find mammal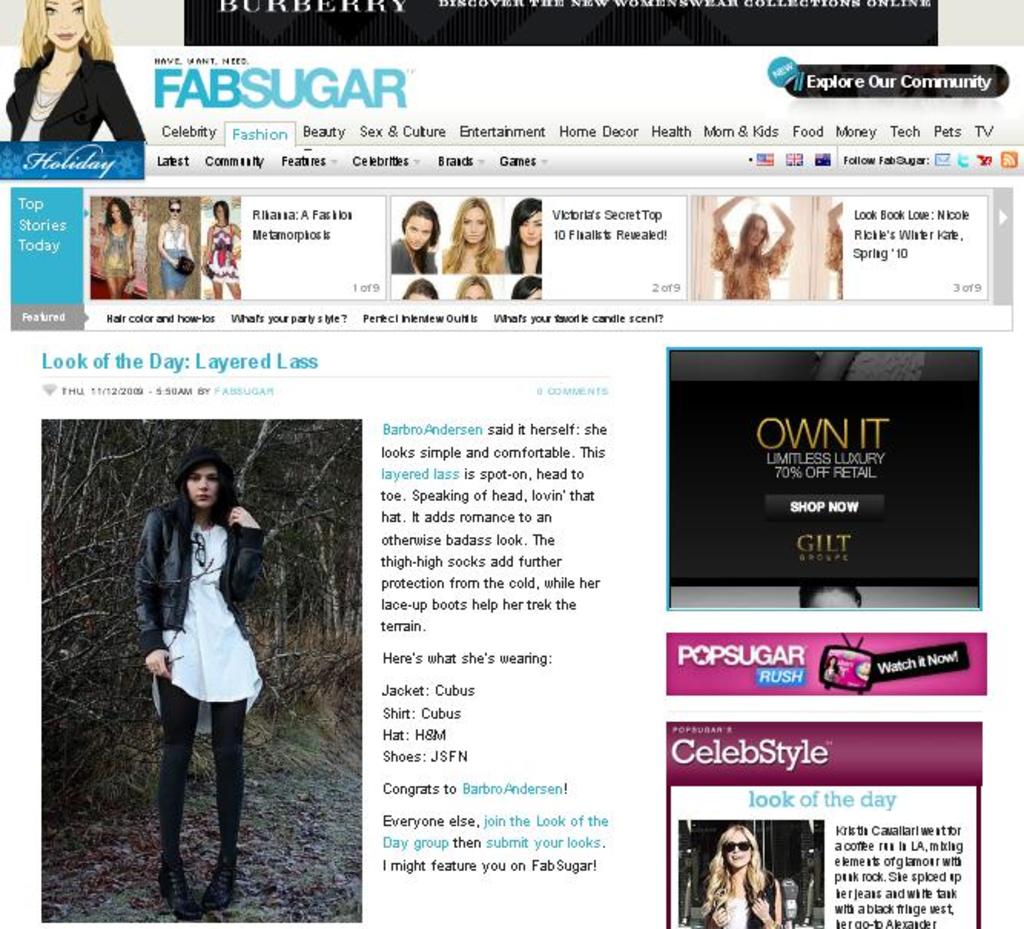
l=157, t=193, r=197, b=298
